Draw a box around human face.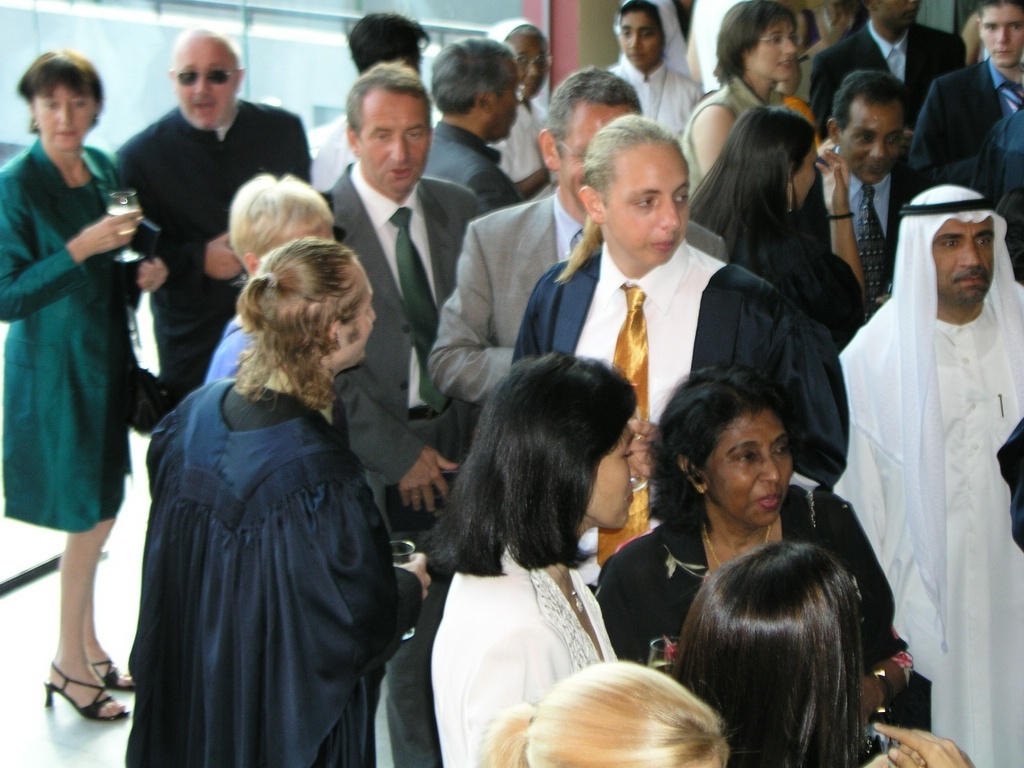
left=936, top=217, right=995, bottom=311.
